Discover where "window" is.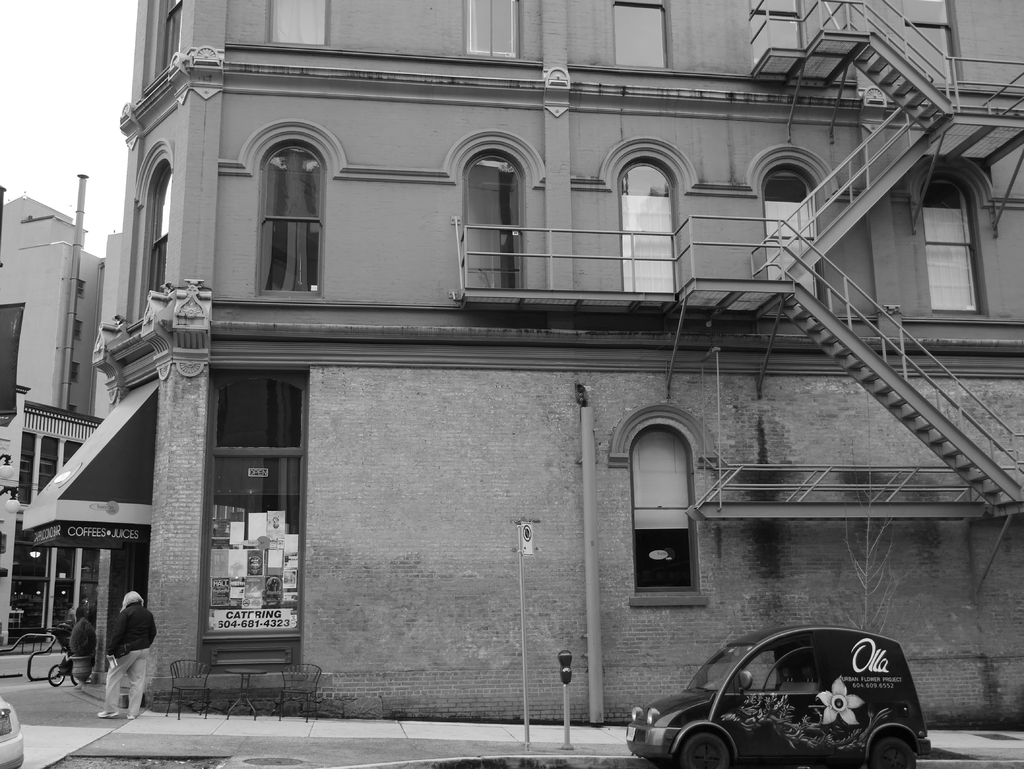
Discovered at [38, 437, 61, 493].
